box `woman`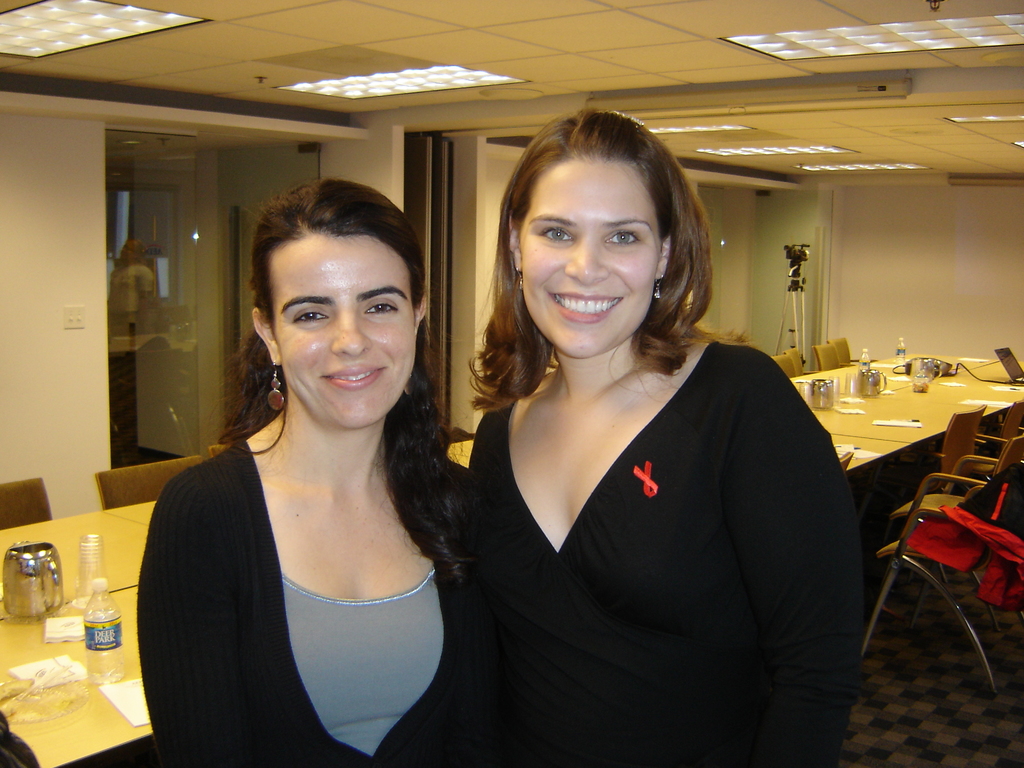
<region>409, 125, 845, 767</region>
